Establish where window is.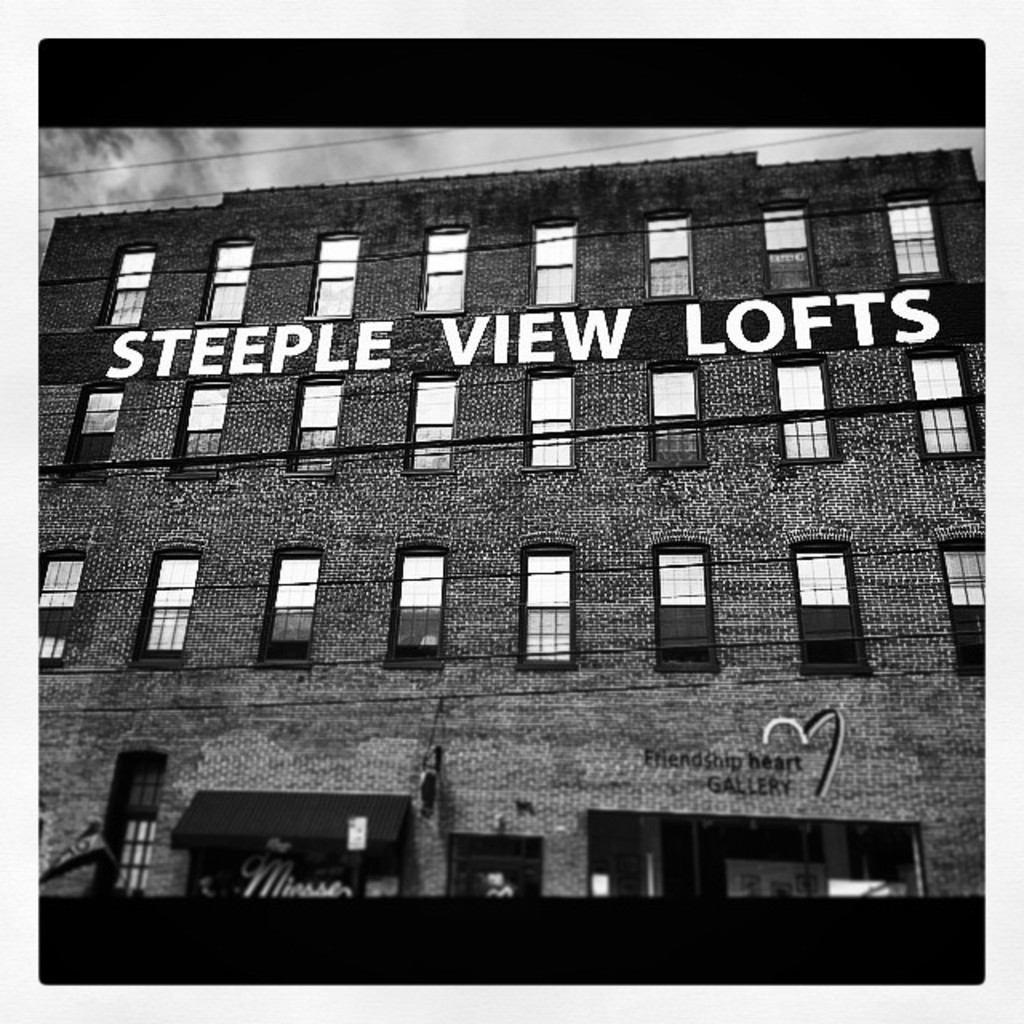
Established at select_region(522, 538, 579, 677).
